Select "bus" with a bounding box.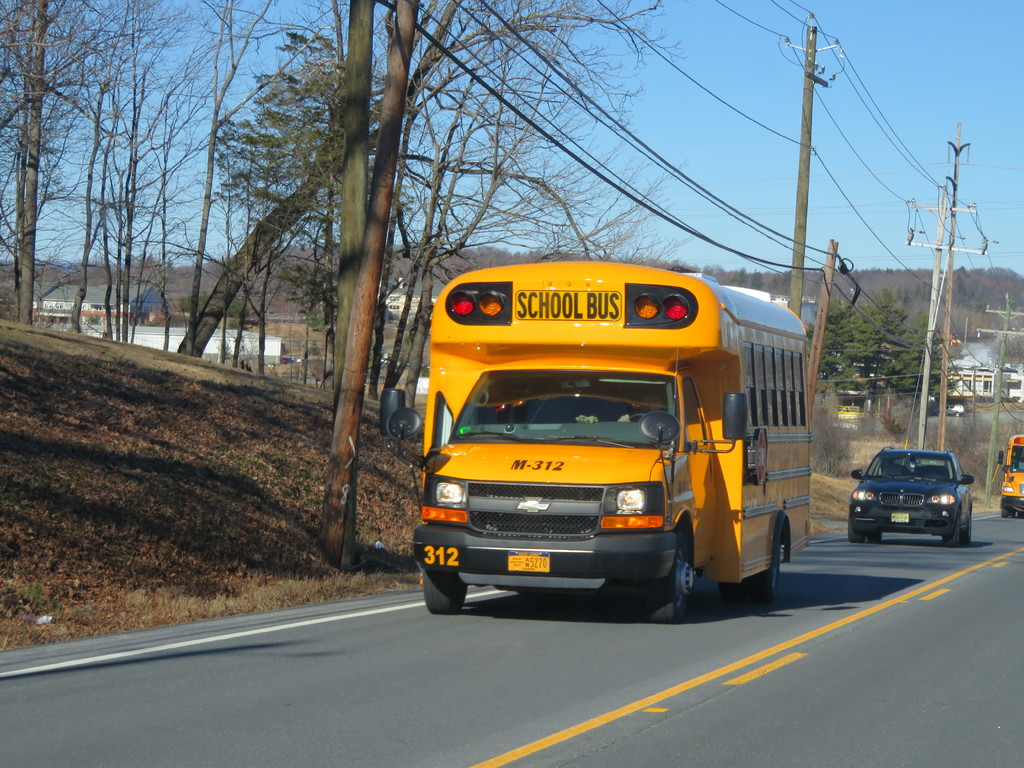
(374,258,813,627).
